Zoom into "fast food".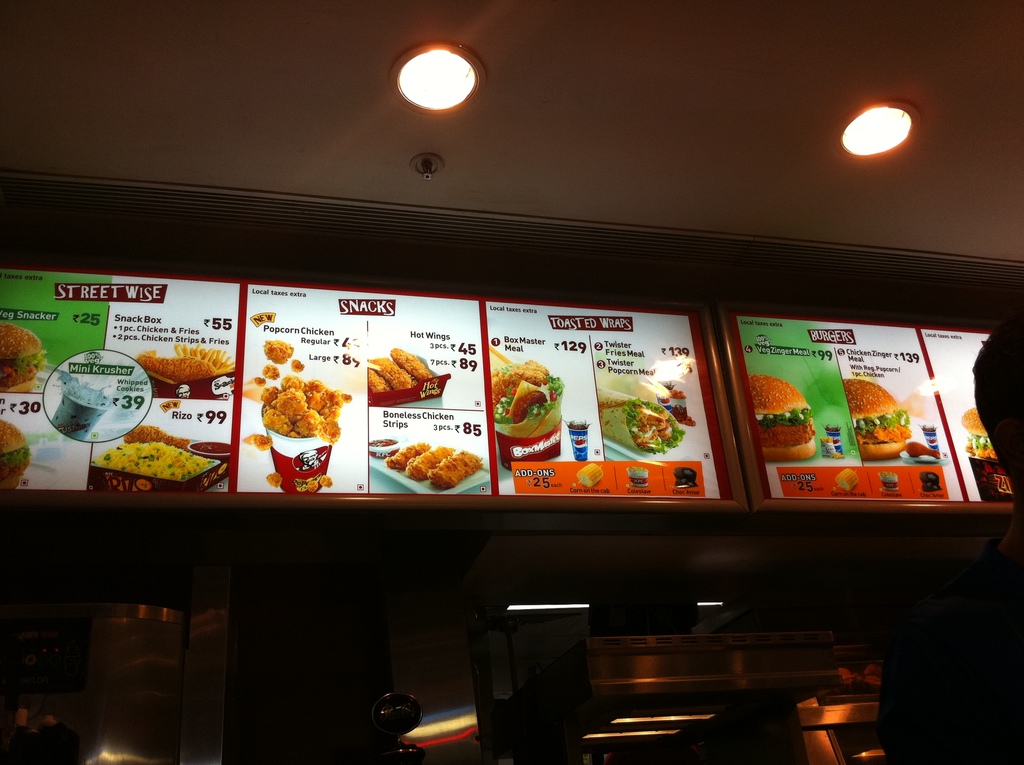
Zoom target: x1=388, y1=350, x2=438, y2=384.
